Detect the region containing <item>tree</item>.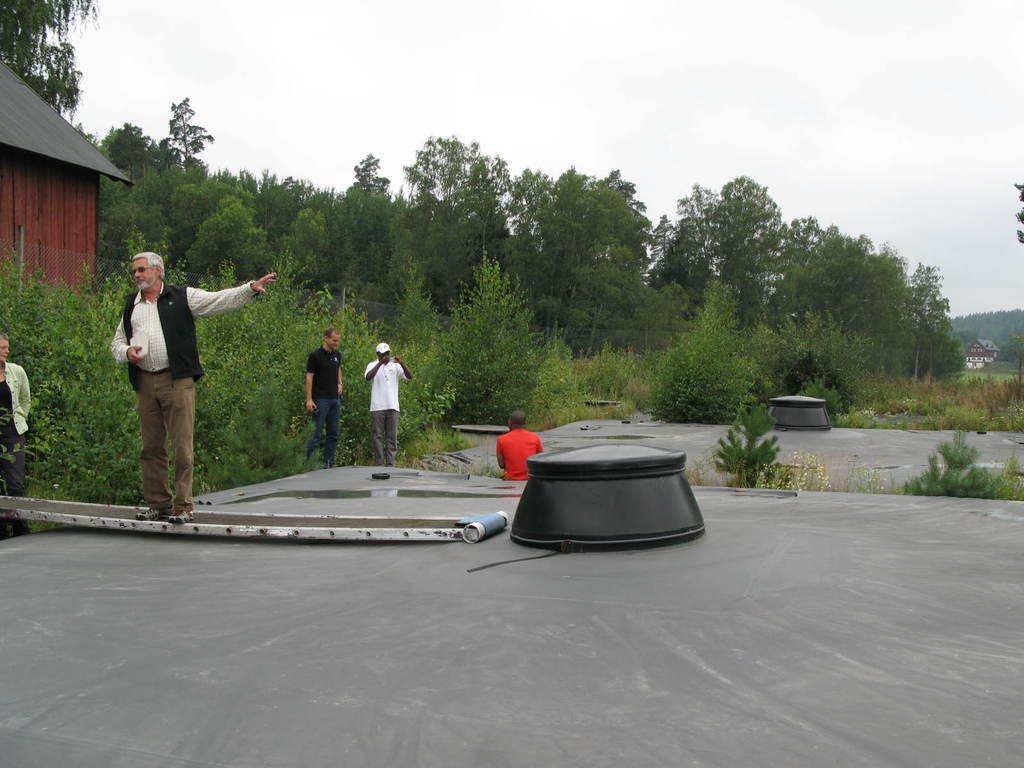
<box>250,166,317,242</box>.
